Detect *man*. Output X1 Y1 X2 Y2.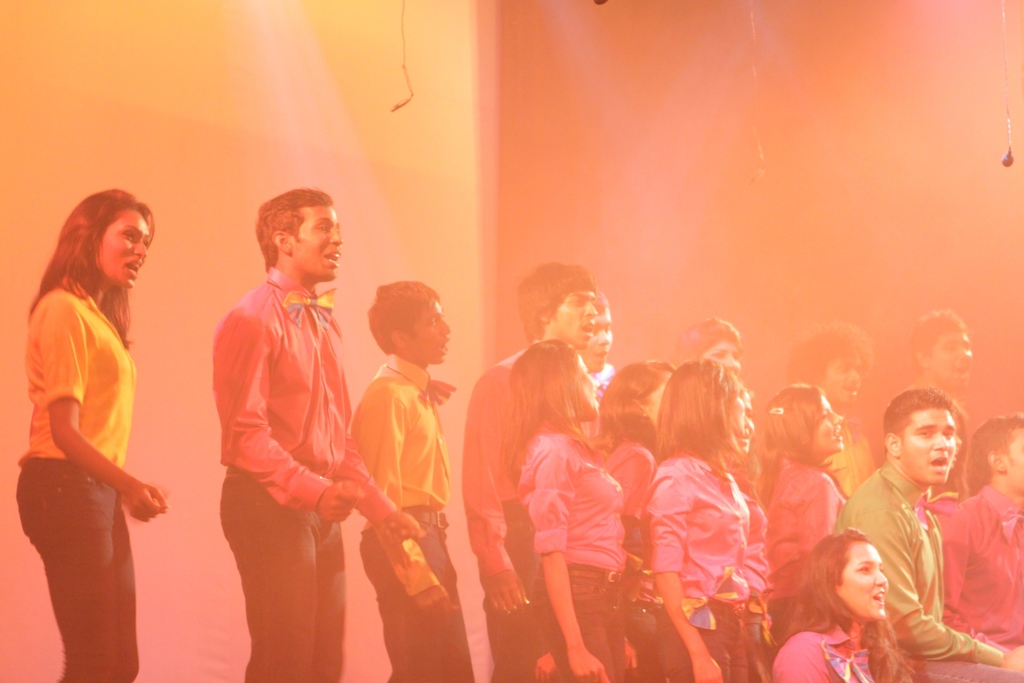
459 257 596 682.
